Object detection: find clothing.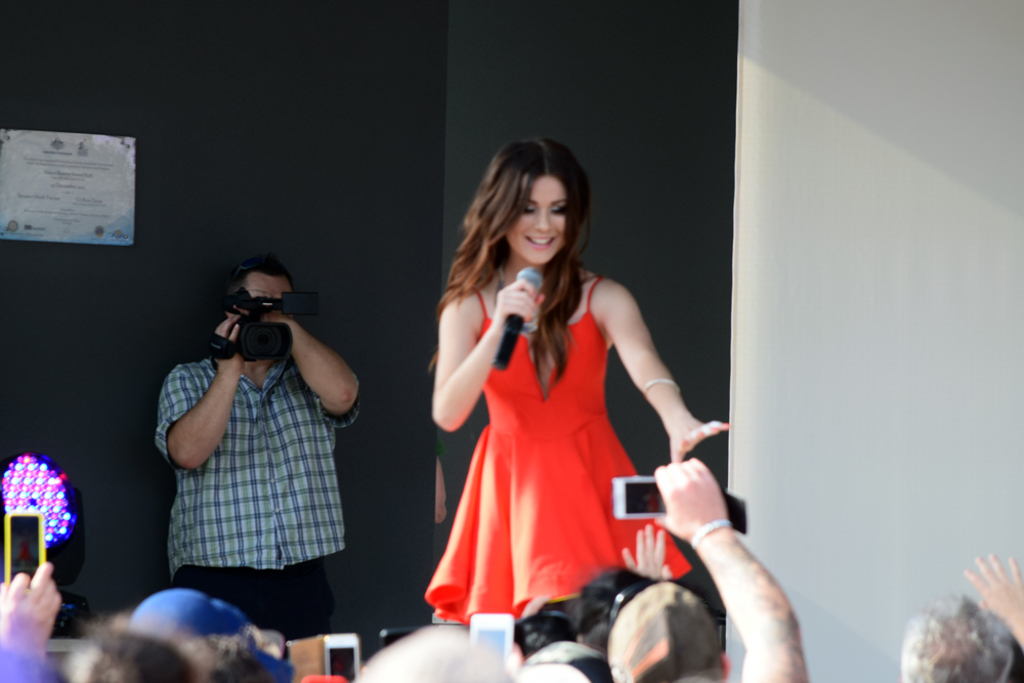
left=158, top=355, right=362, bottom=639.
